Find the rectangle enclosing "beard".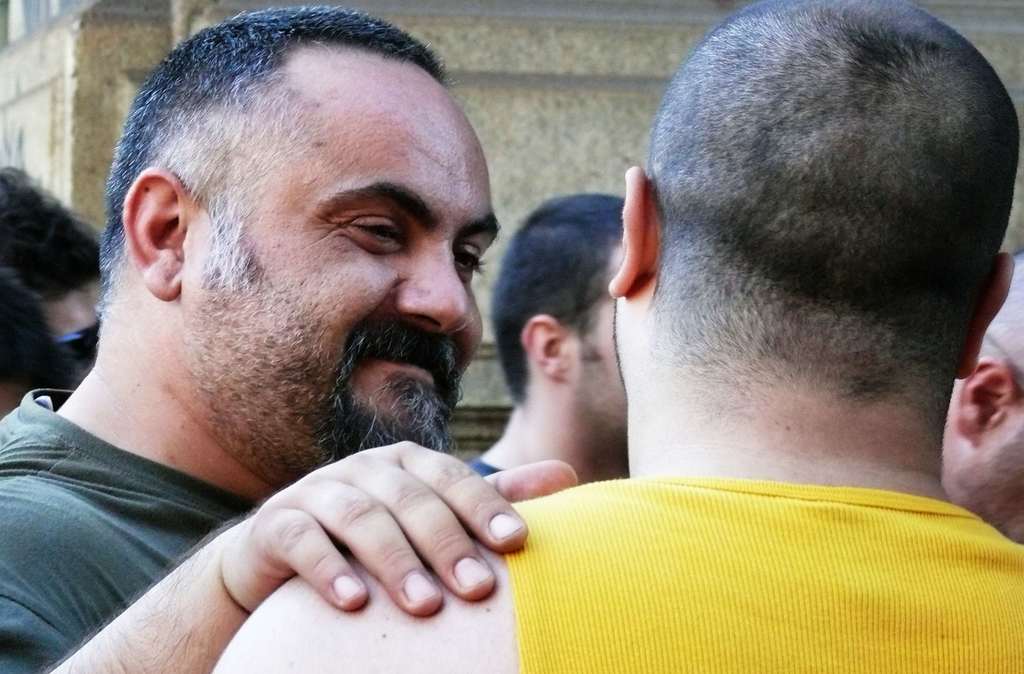
select_region(950, 426, 1023, 545).
